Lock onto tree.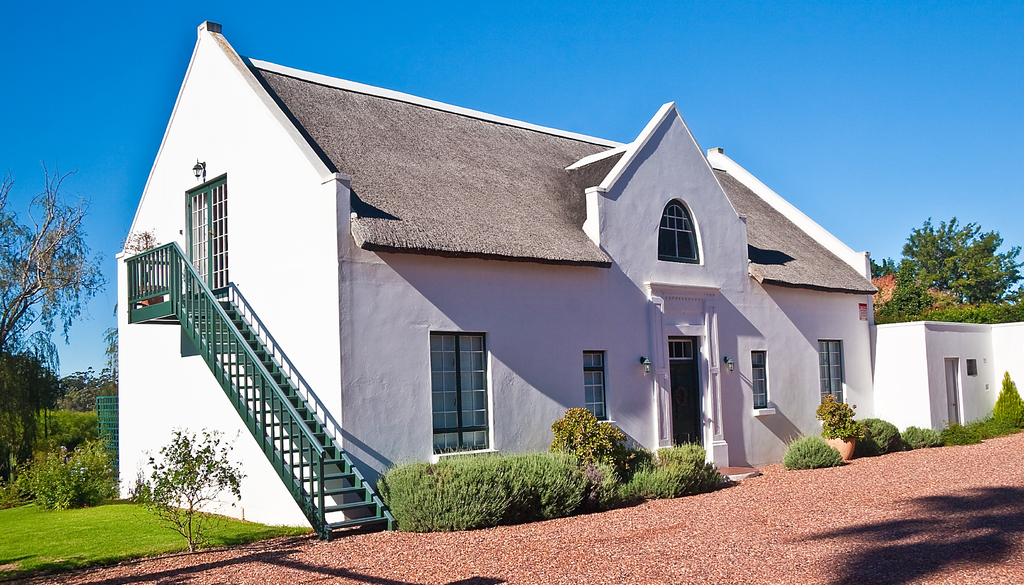
Locked: (870,251,891,280).
